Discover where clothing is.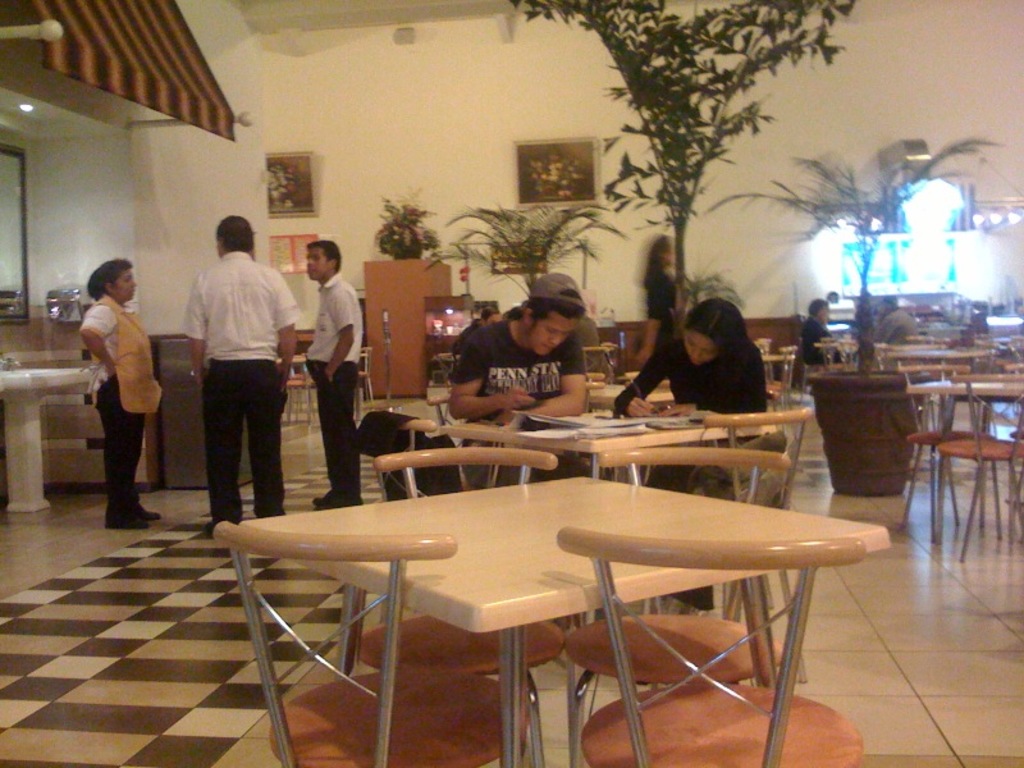
Discovered at 867/308/920/347.
